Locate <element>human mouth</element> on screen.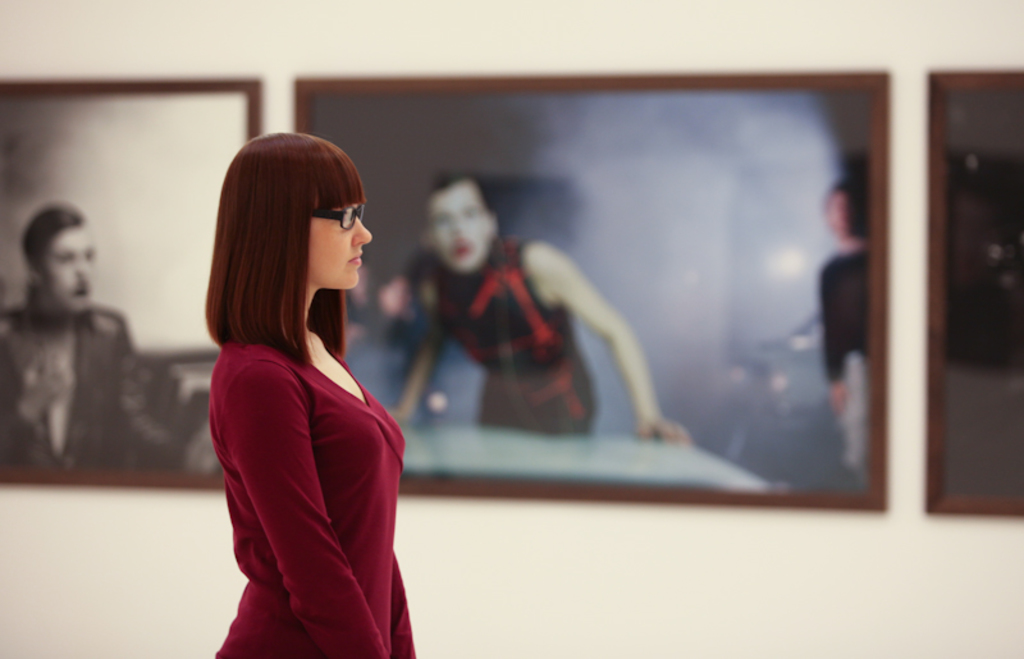
On screen at box=[453, 242, 476, 261].
